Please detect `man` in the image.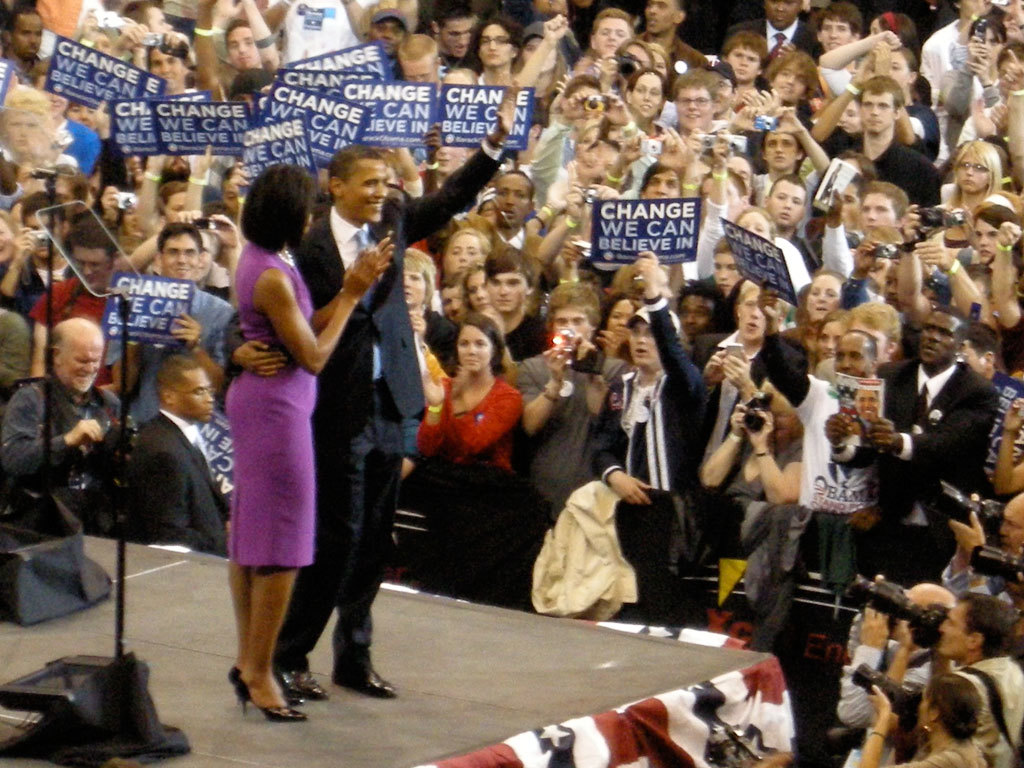
{"x1": 730, "y1": 0, "x2": 823, "y2": 71}.
